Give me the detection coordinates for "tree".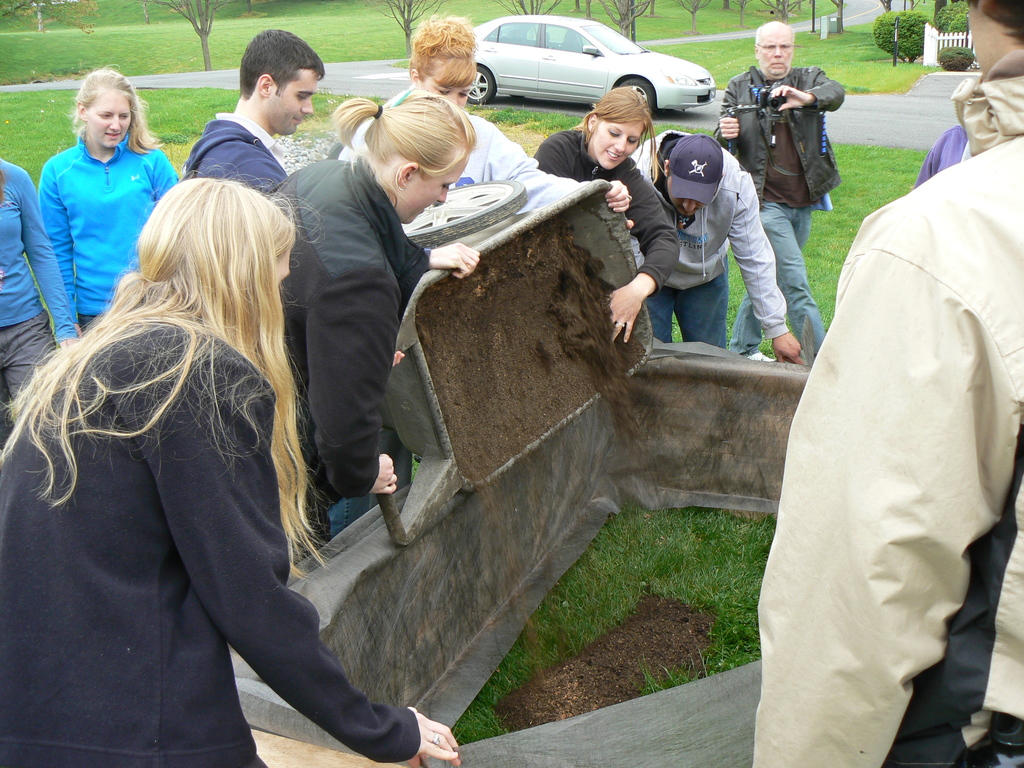
BBox(244, 0, 252, 19).
